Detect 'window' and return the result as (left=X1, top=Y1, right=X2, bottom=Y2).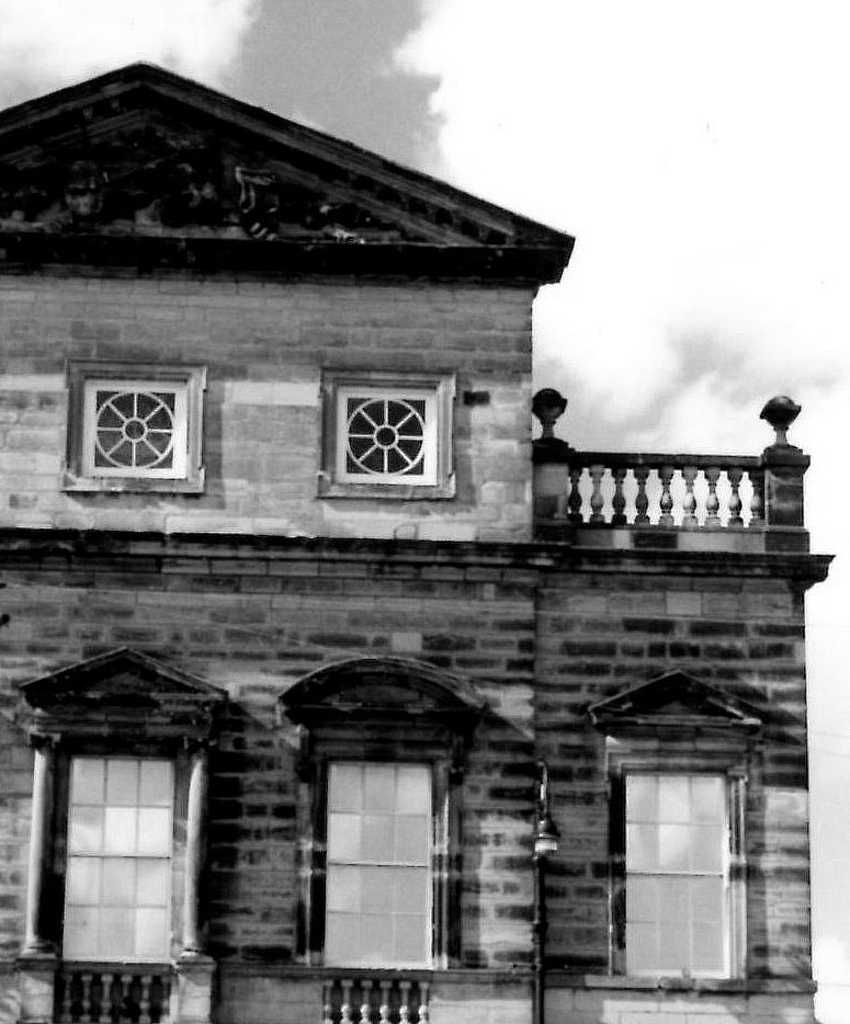
(left=328, top=755, right=435, bottom=958).
